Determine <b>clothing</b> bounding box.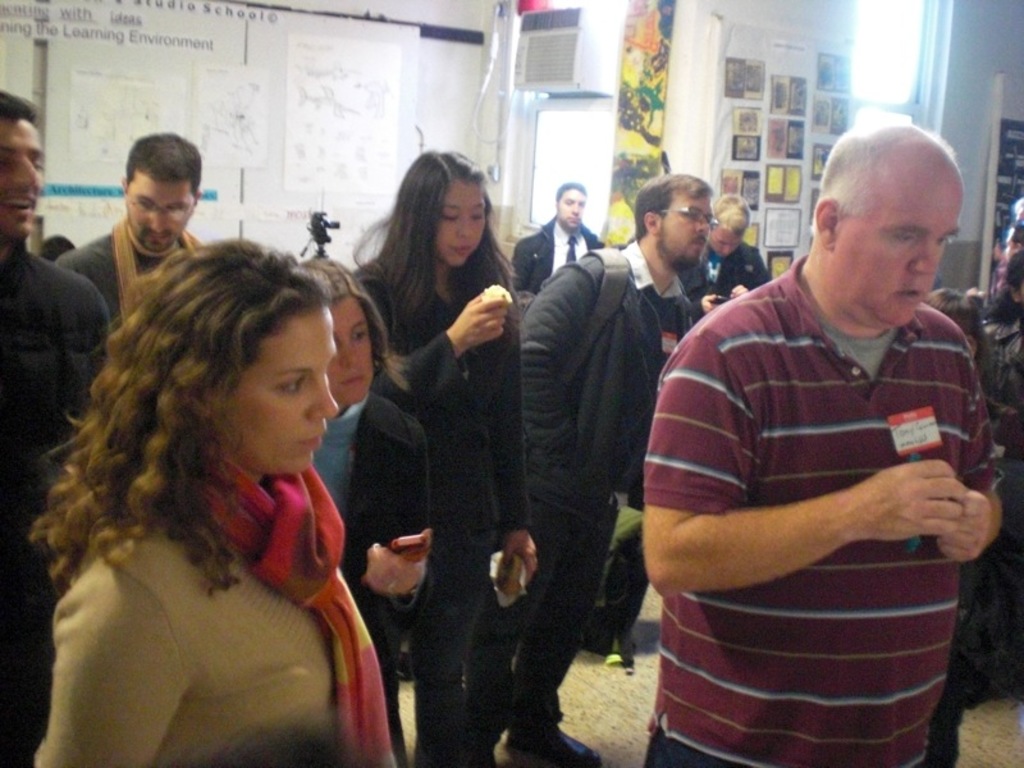
Determined: bbox=(4, 246, 110, 767).
